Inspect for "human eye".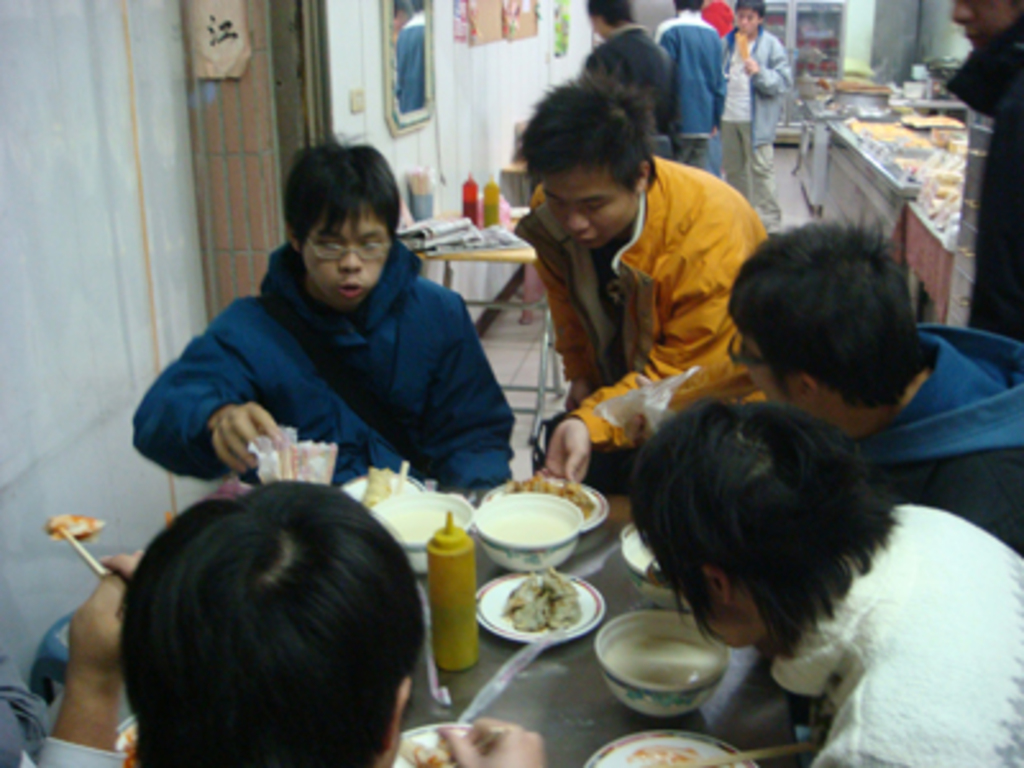
Inspection: box=[312, 241, 340, 253].
